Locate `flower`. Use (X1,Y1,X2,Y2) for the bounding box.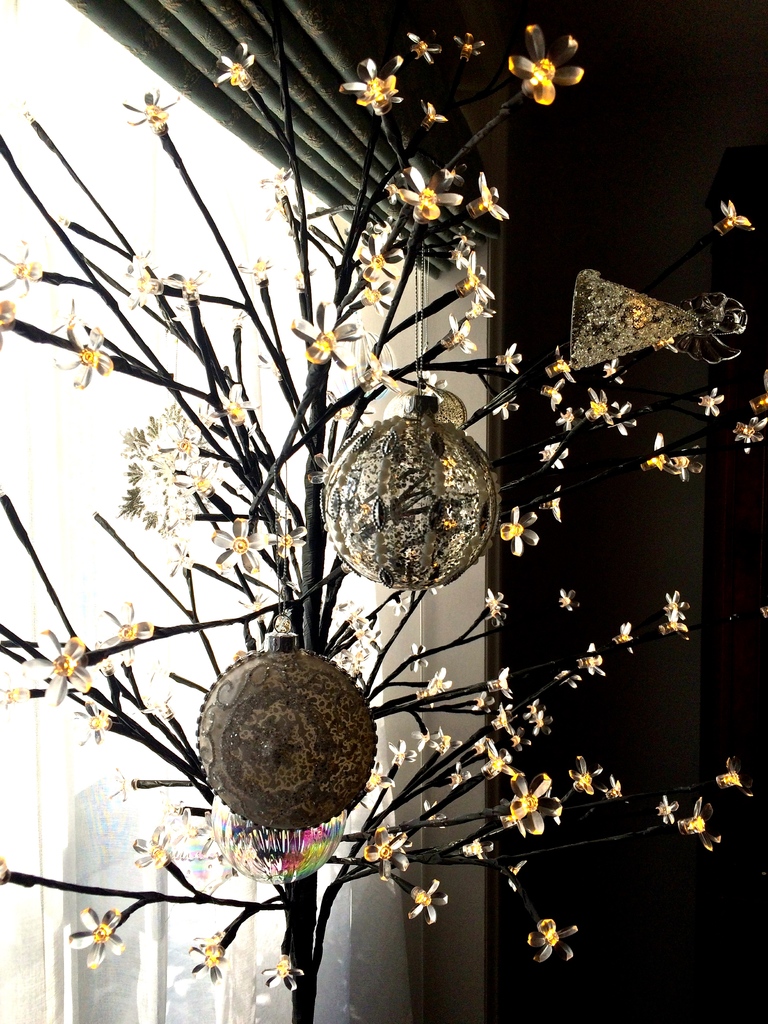
(690,799,728,853).
